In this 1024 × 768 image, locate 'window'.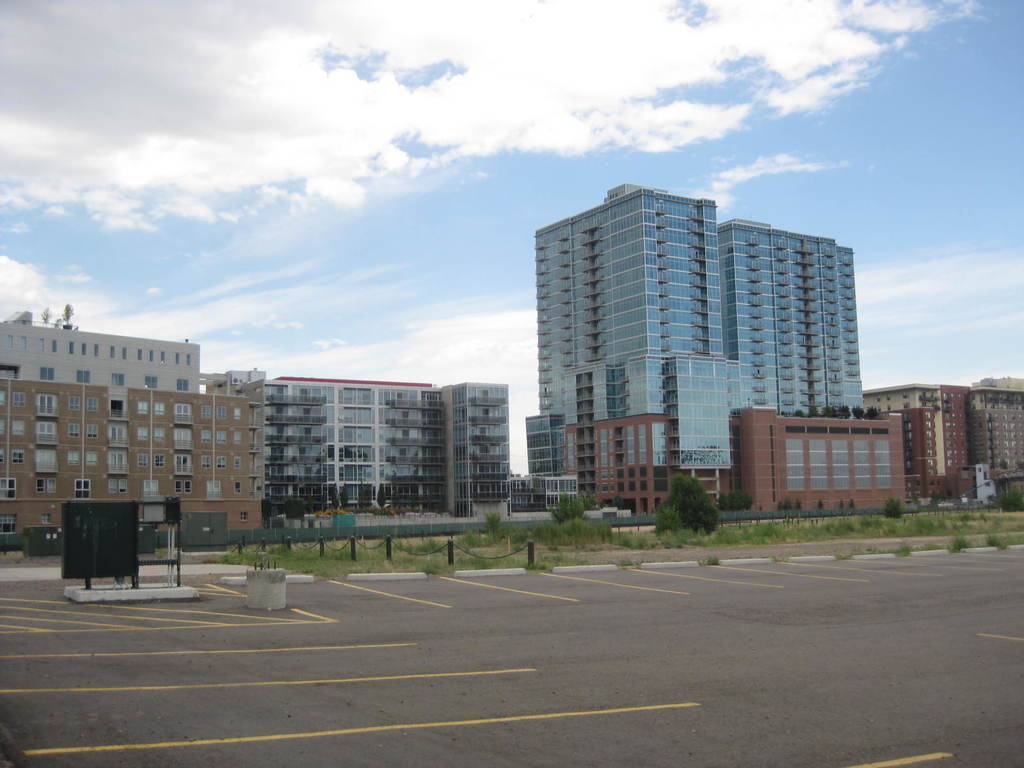
Bounding box: region(0, 390, 4, 408).
